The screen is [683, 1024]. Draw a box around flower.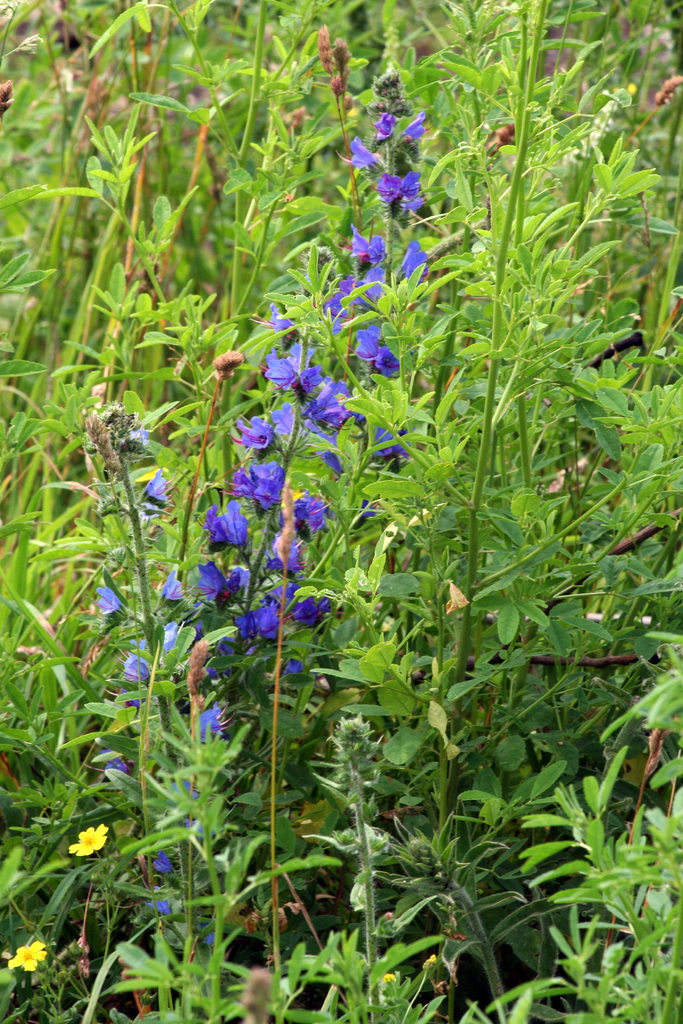
detection(292, 591, 331, 631).
